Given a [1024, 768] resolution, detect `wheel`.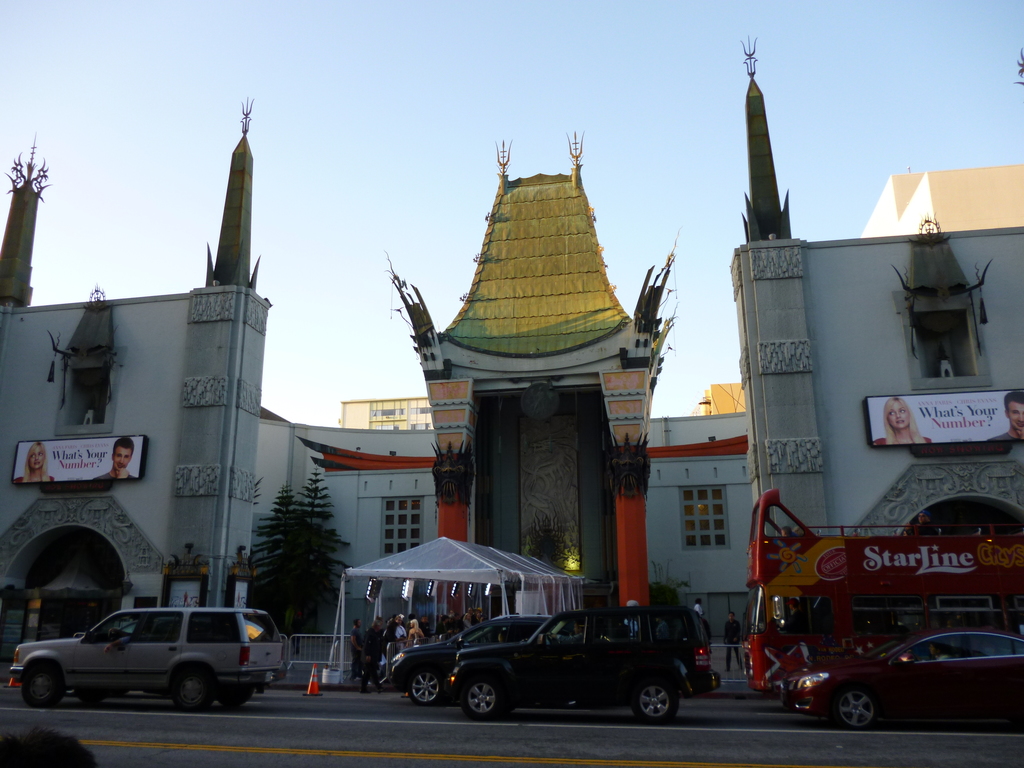
18/653/58/705.
